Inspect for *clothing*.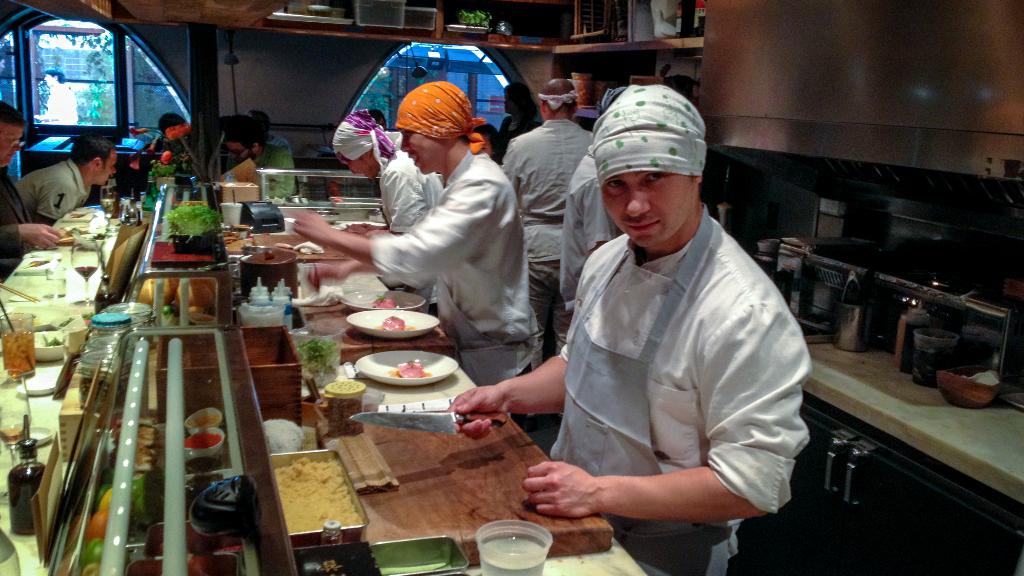
Inspection: l=533, t=259, r=562, b=364.
